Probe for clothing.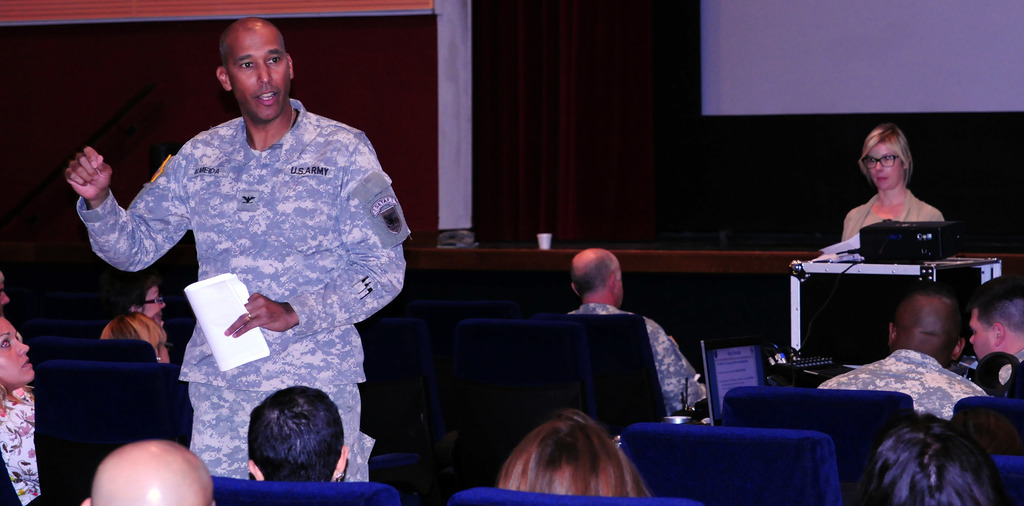
Probe result: 568,302,709,412.
